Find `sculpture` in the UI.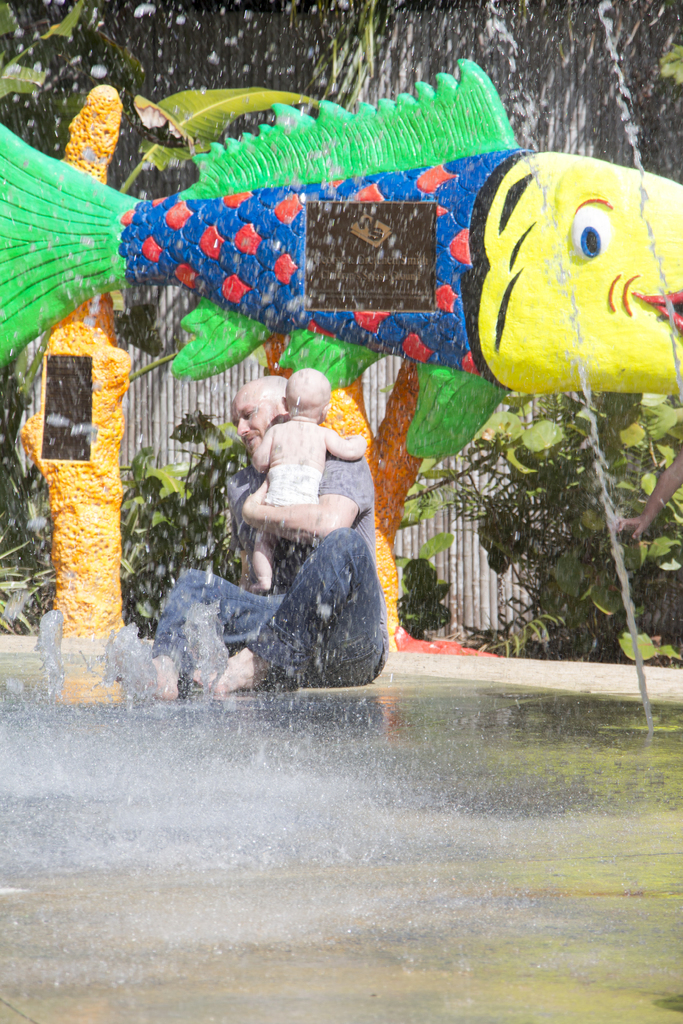
UI element at box(0, 61, 682, 456).
